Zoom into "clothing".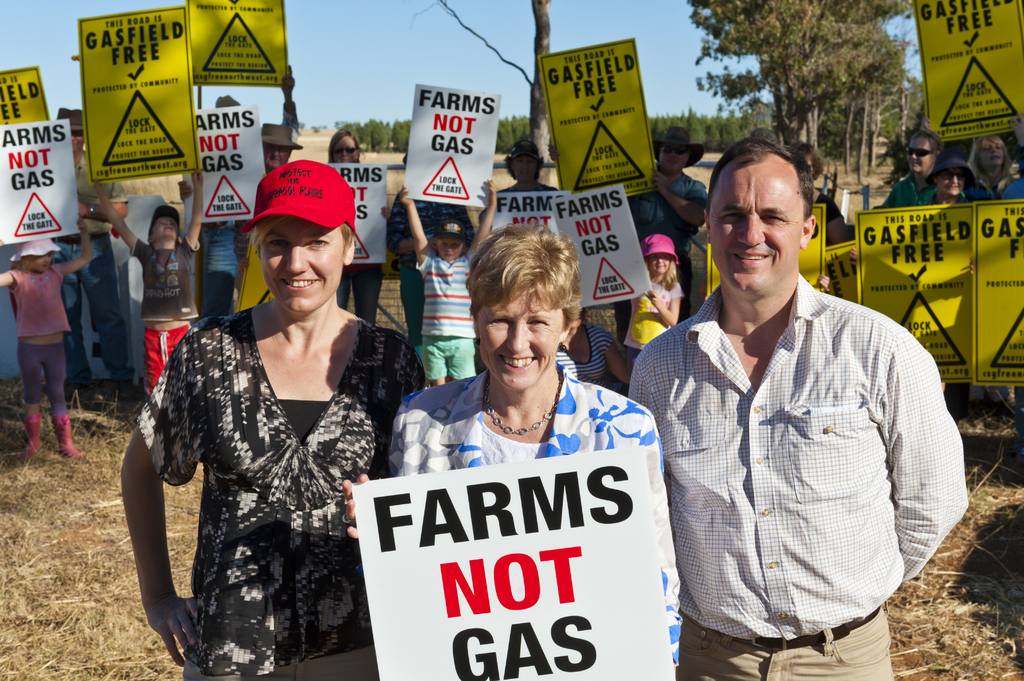
Zoom target: 387/178/479/346.
